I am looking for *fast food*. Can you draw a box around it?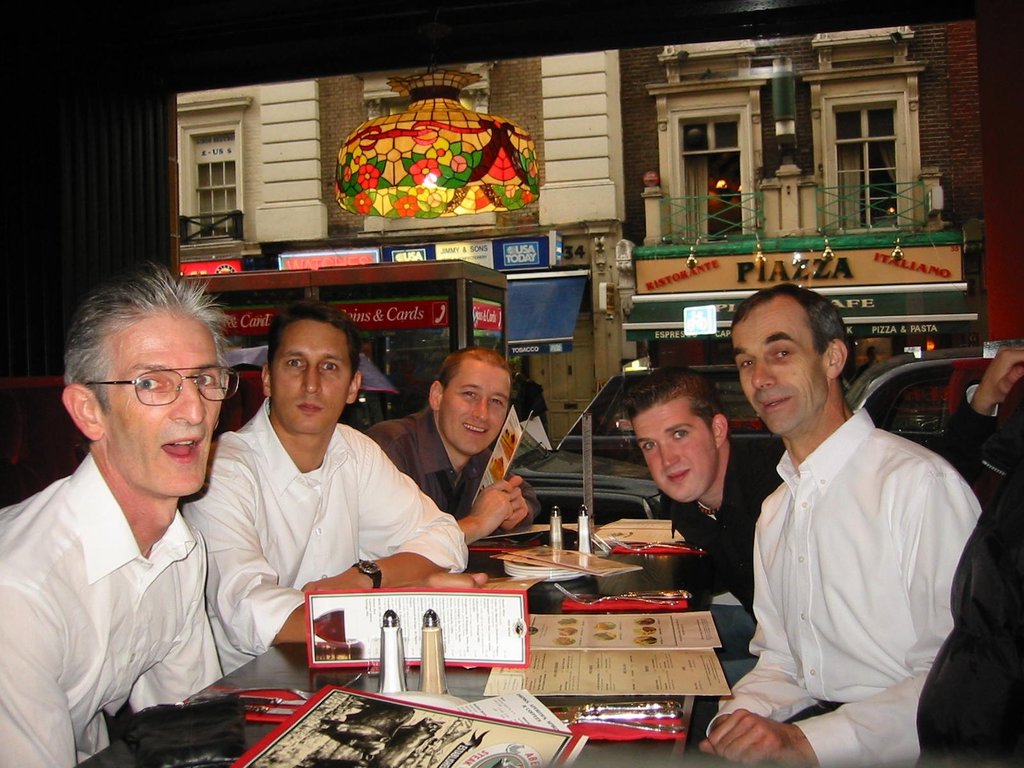
Sure, the bounding box is x1=555, y1=631, x2=573, y2=647.
